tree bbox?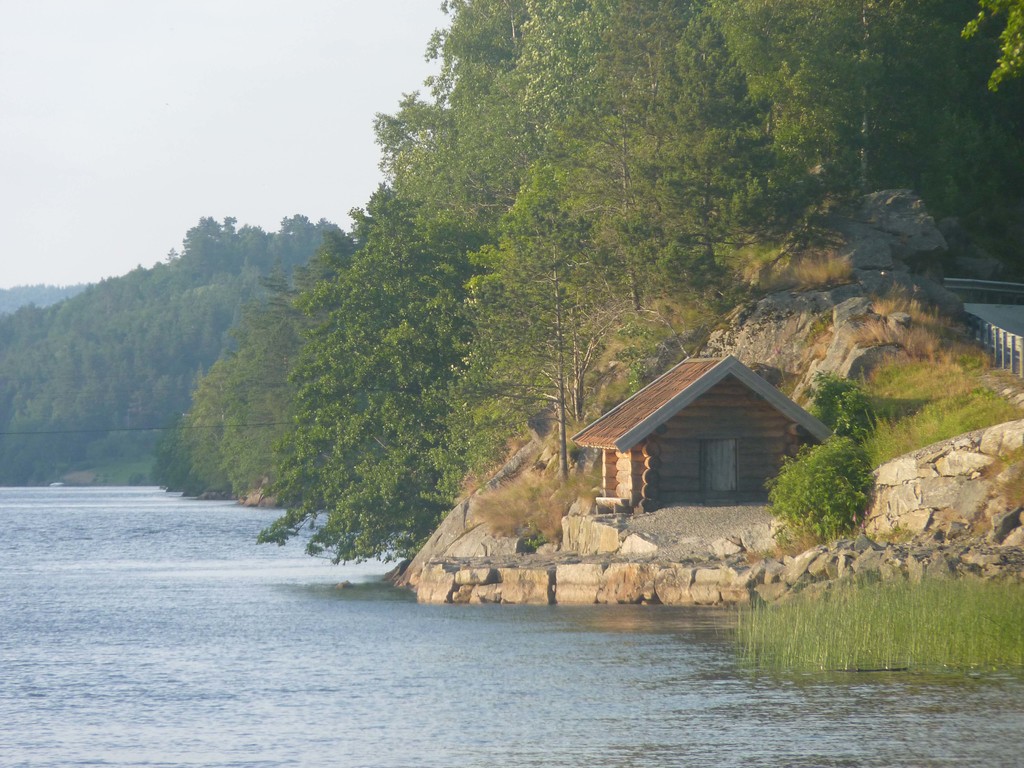
(left=590, top=0, right=754, bottom=278)
